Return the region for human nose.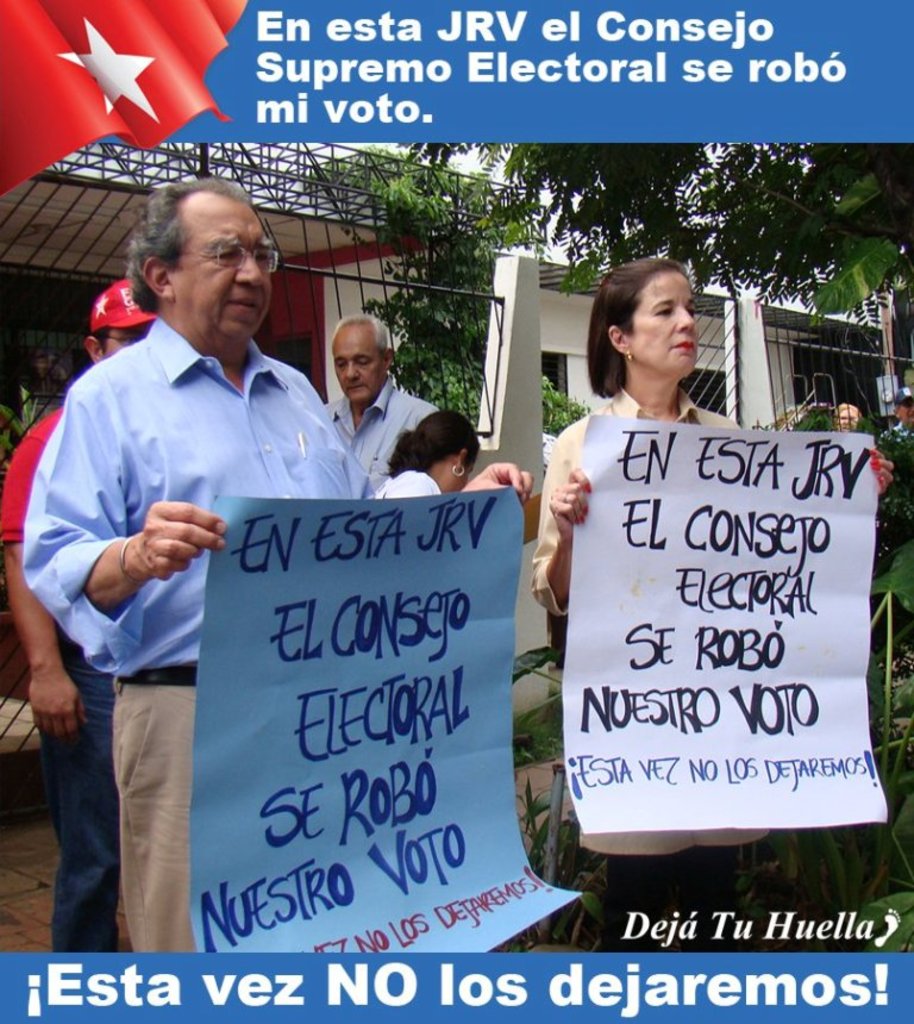
BBox(343, 362, 361, 380).
